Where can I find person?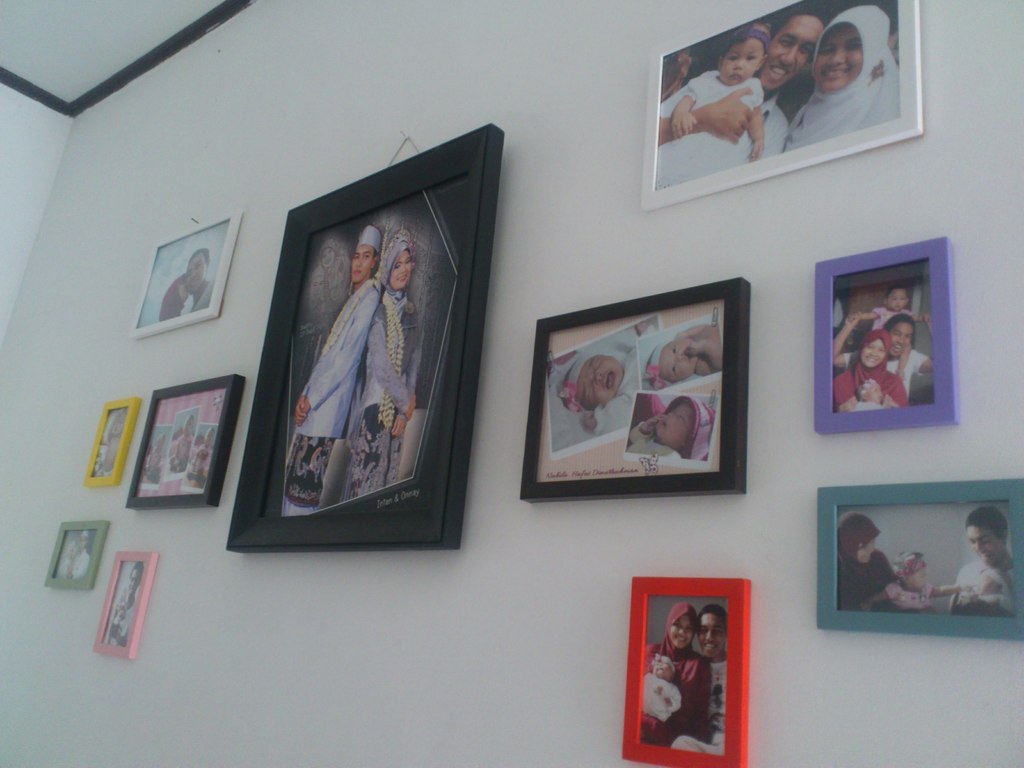
You can find it at <region>841, 376, 898, 410</region>.
